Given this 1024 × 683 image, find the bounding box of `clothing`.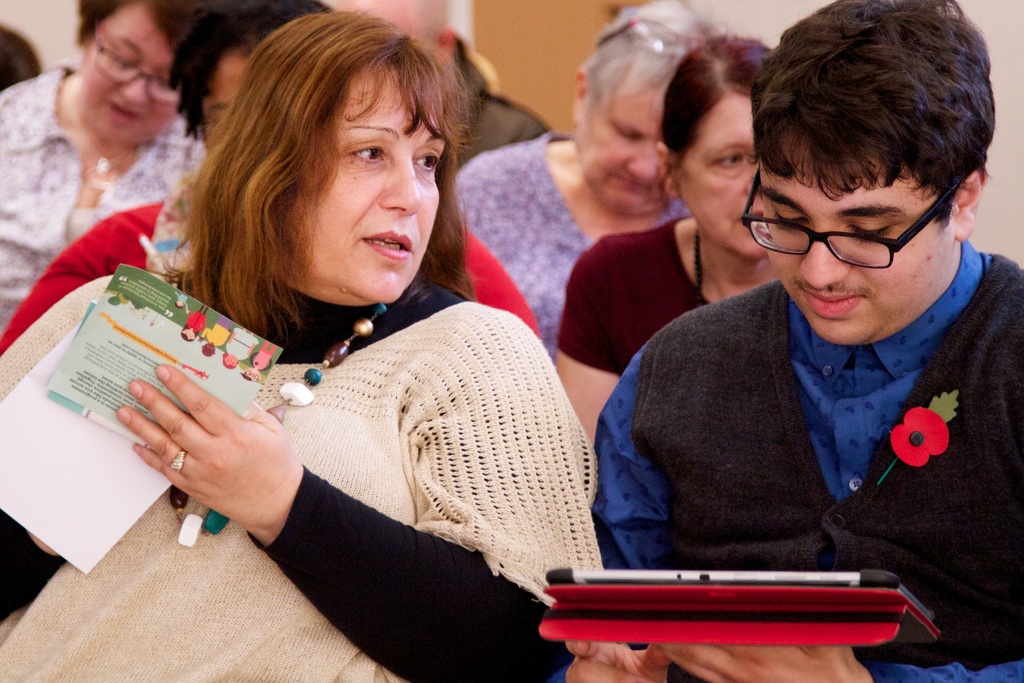
<region>450, 126, 692, 354</region>.
